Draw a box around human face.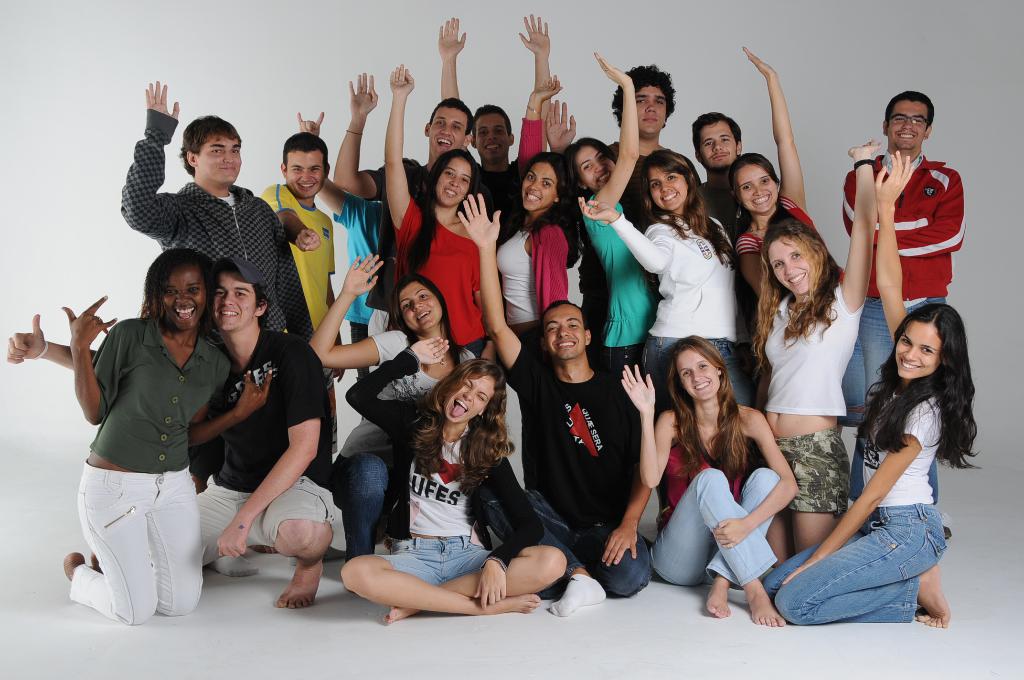
[648,165,686,211].
